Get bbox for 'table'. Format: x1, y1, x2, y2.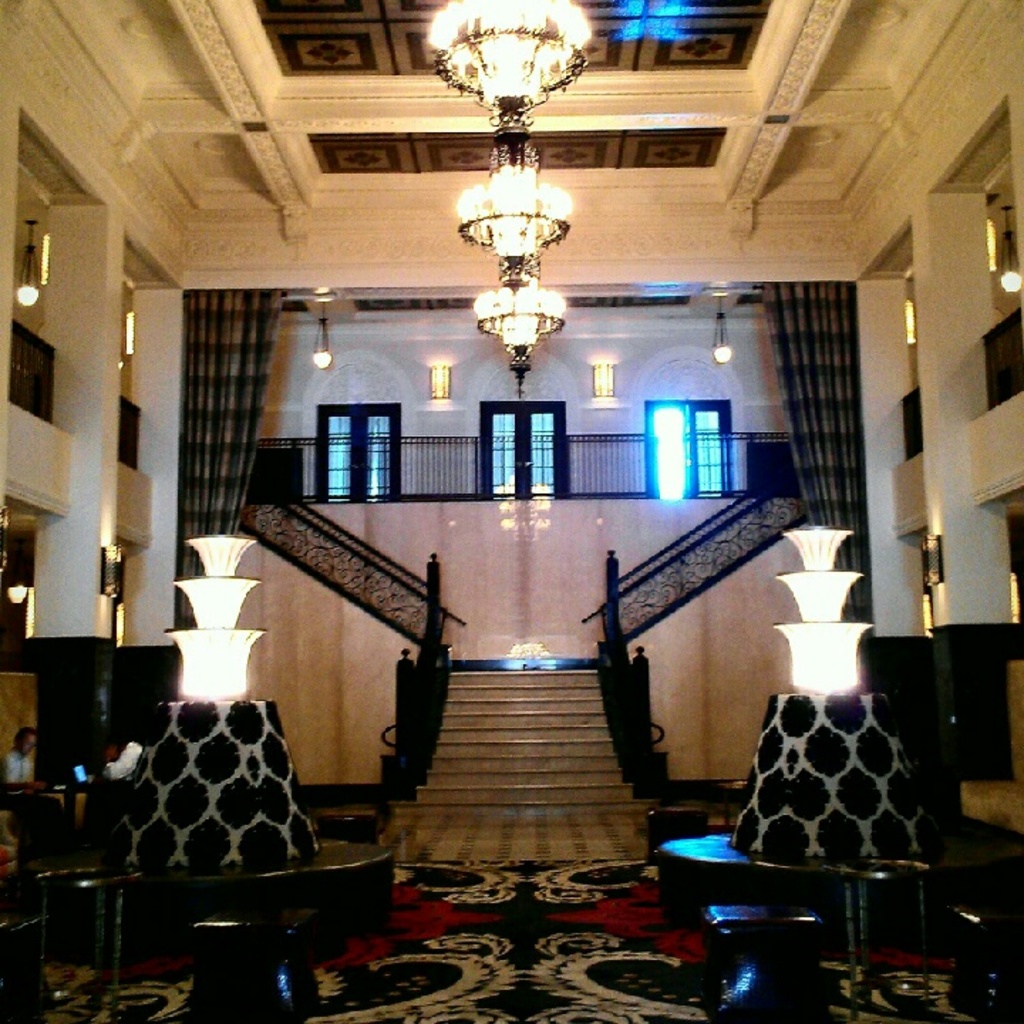
663, 825, 912, 981.
